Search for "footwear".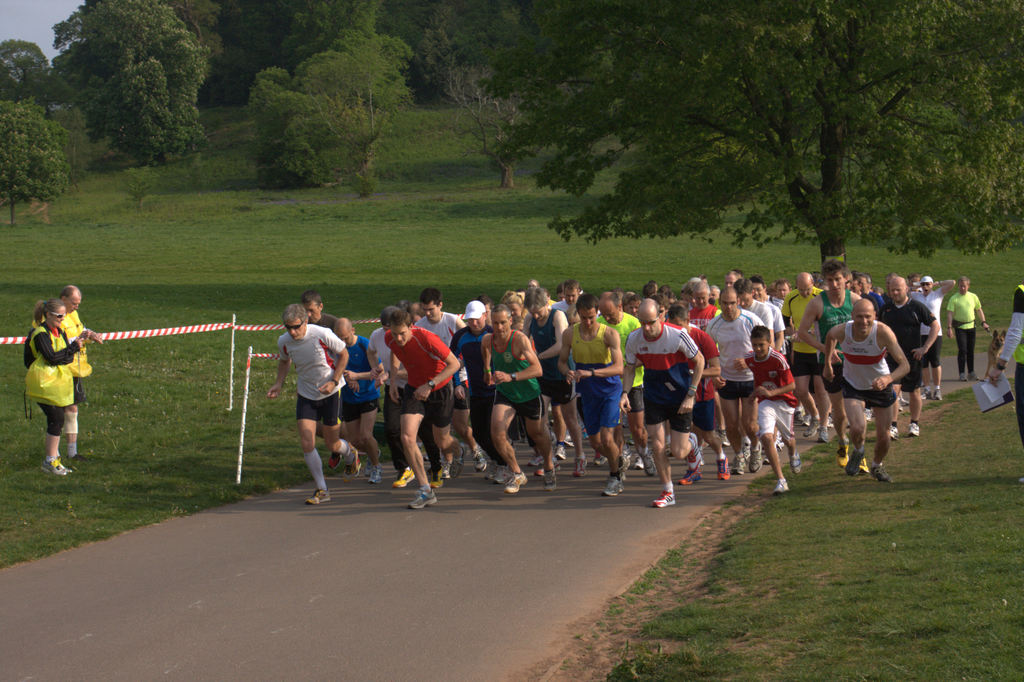
Found at [905,423,921,437].
